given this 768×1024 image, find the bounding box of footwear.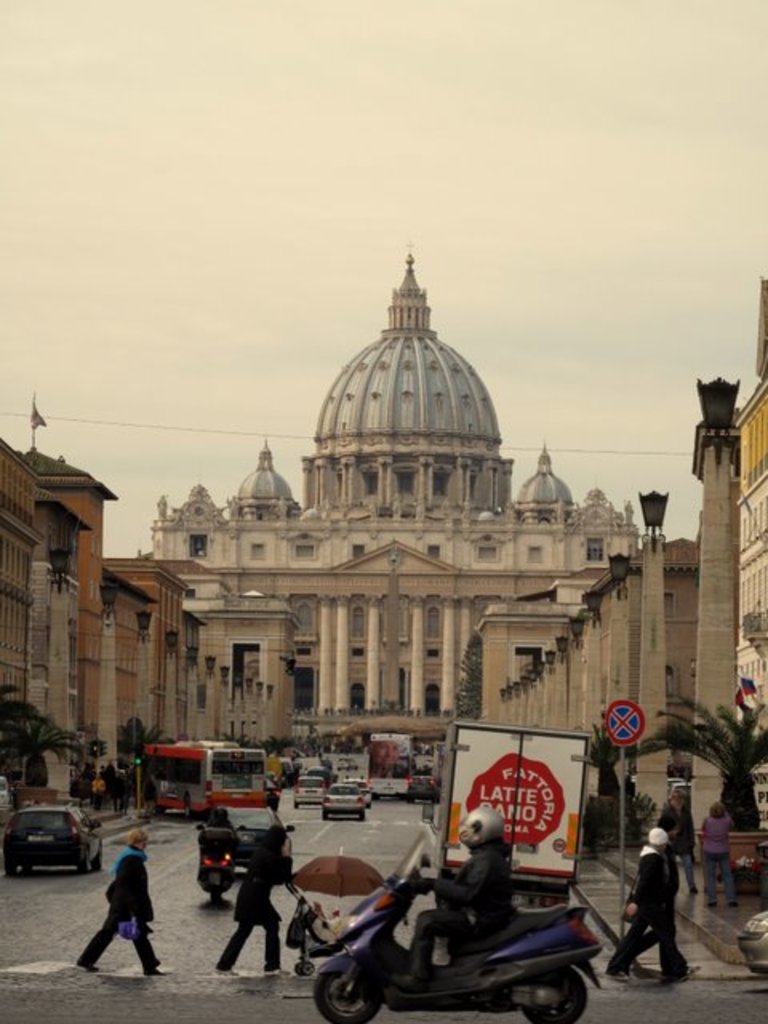
<bbox>672, 963, 699, 984</bbox>.
